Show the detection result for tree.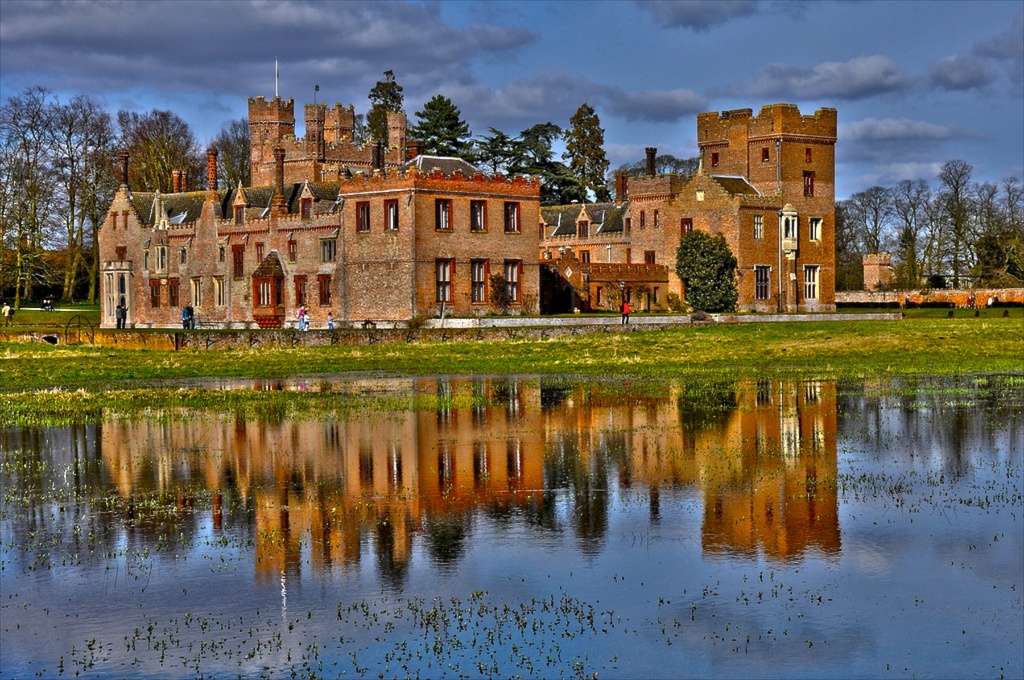
{"left": 971, "top": 166, "right": 1004, "bottom": 308}.
